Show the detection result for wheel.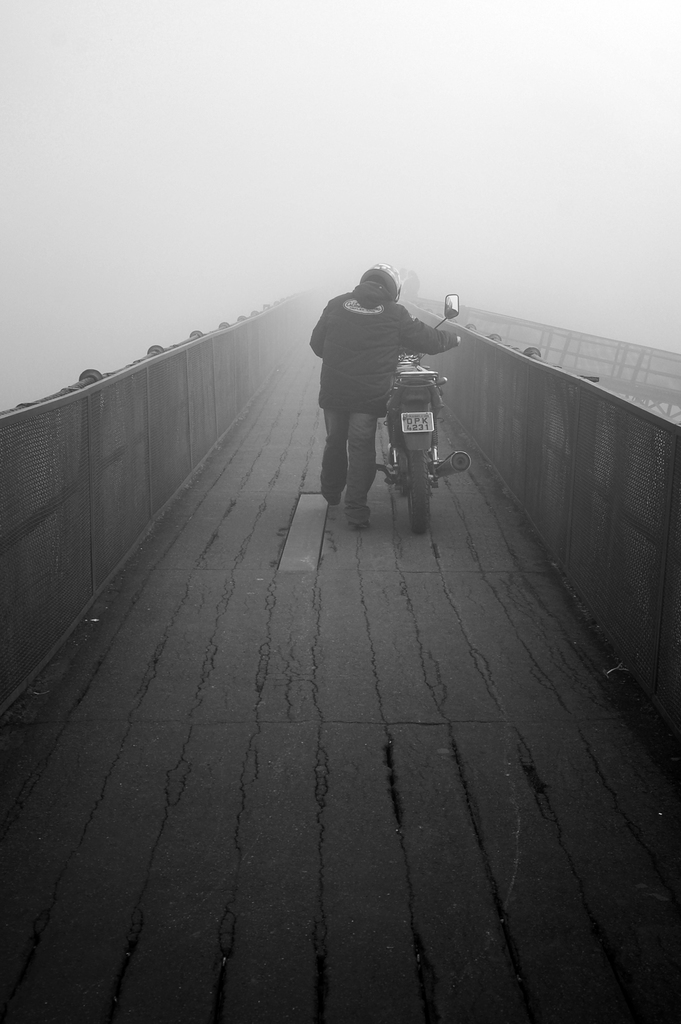
410:452:435:534.
